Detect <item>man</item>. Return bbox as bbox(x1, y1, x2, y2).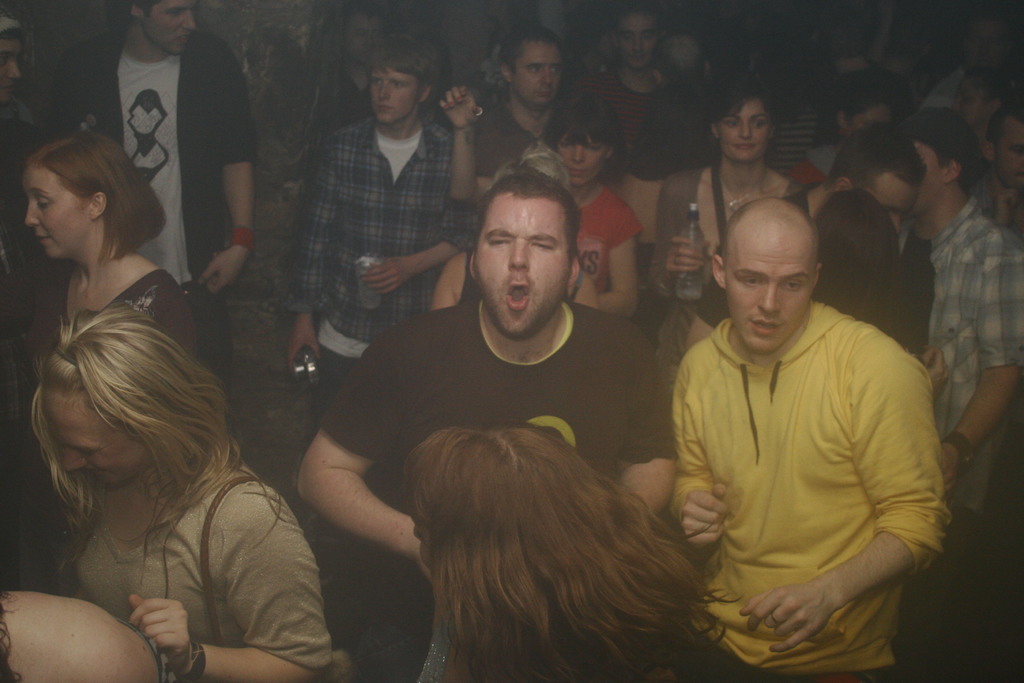
bbox(650, 163, 944, 679).
